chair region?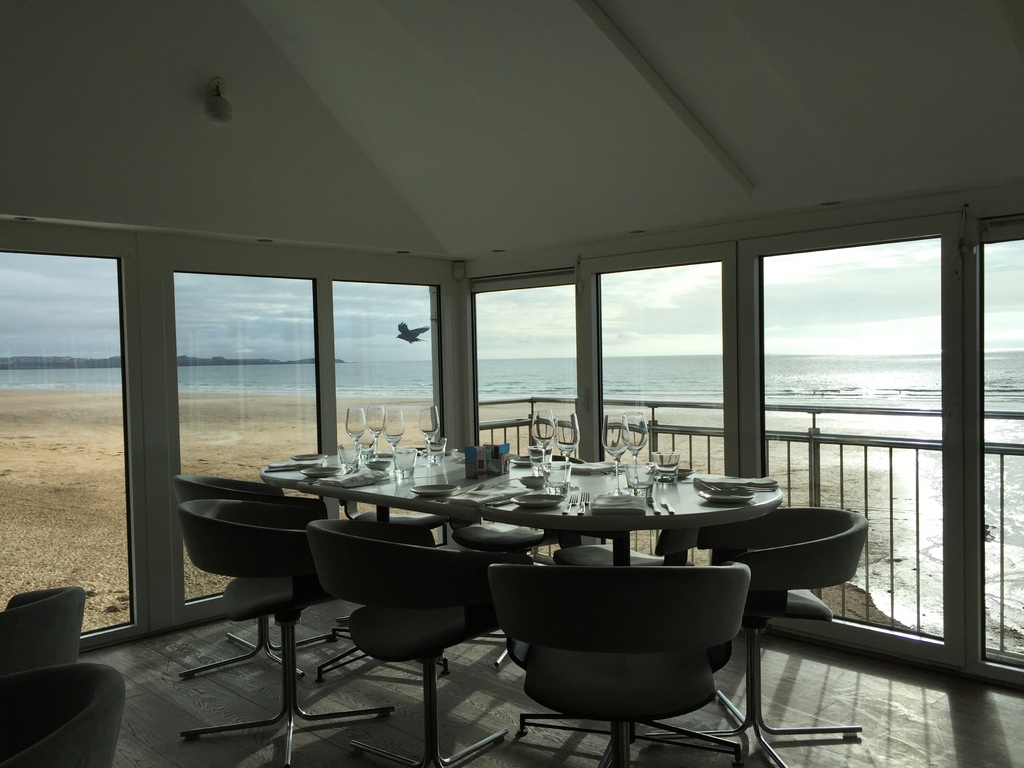
[483,541,777,766]
